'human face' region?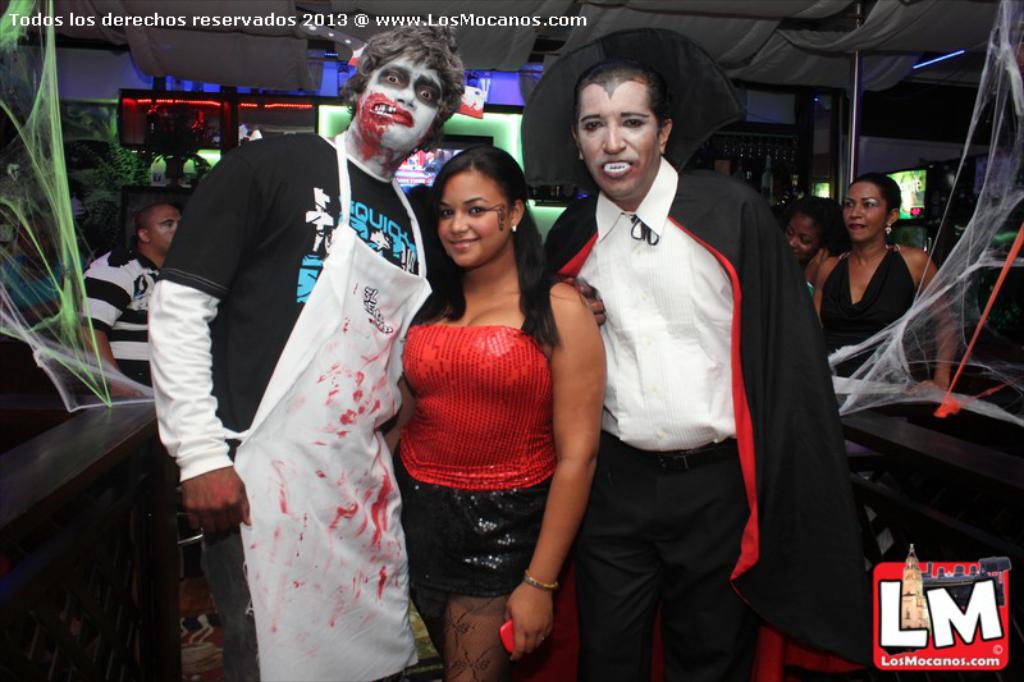
<box>436,169,508,264</box>
